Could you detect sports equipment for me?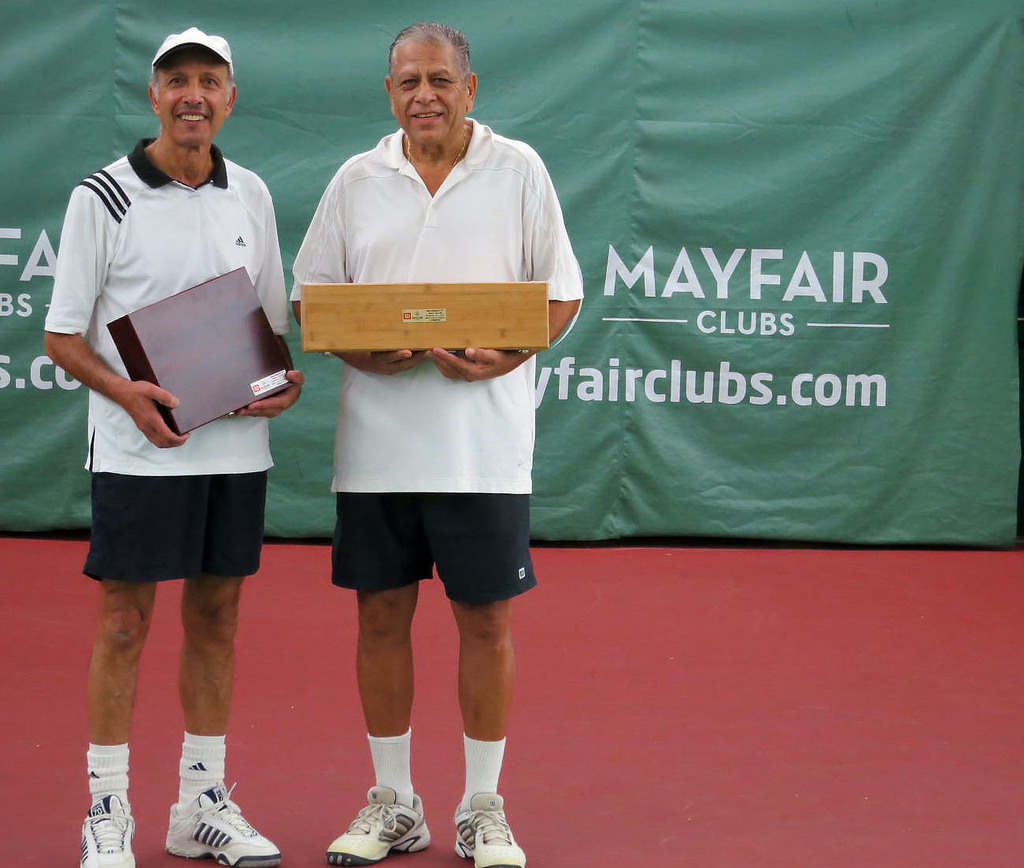
Detection result: x1=325, y1=783, x2=433, y2=867.
